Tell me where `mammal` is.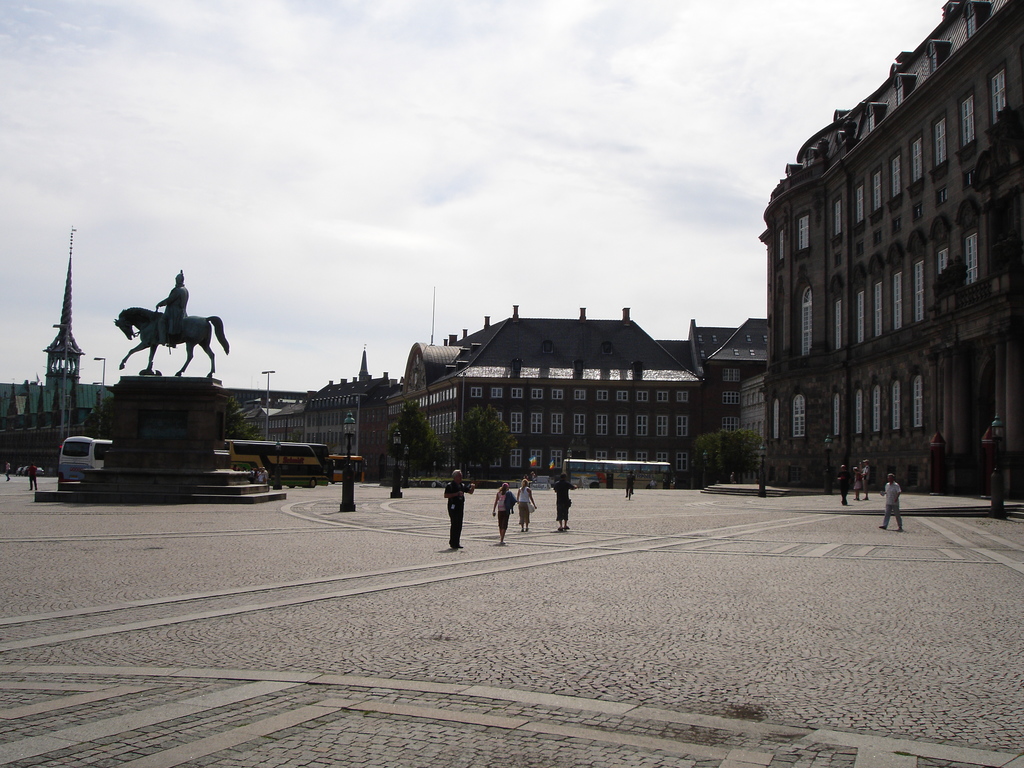
`mammal` is at [left=5, top=461, right=8, bottom=479].
